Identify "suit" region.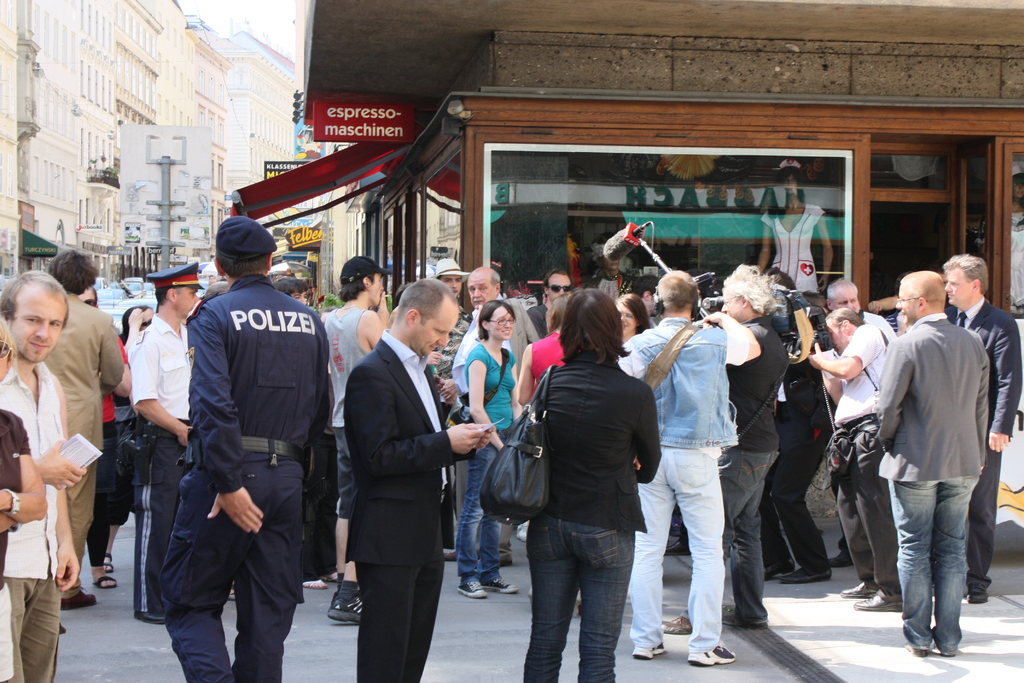
Region: (760,362,834,562).
